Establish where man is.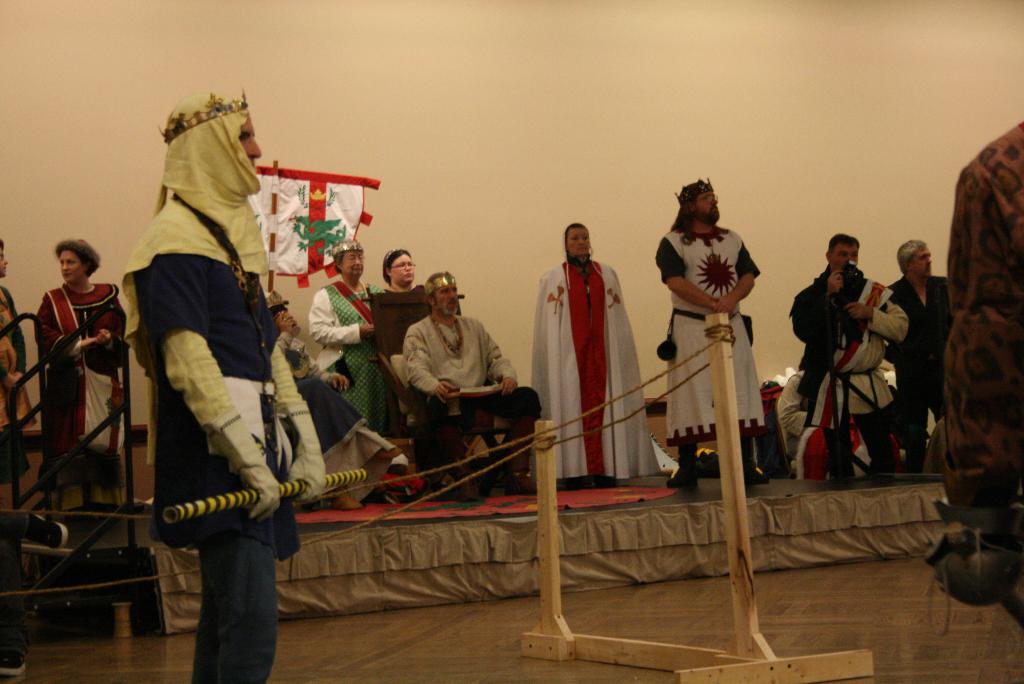
Established at BBox(122, 122, 316, 649).
